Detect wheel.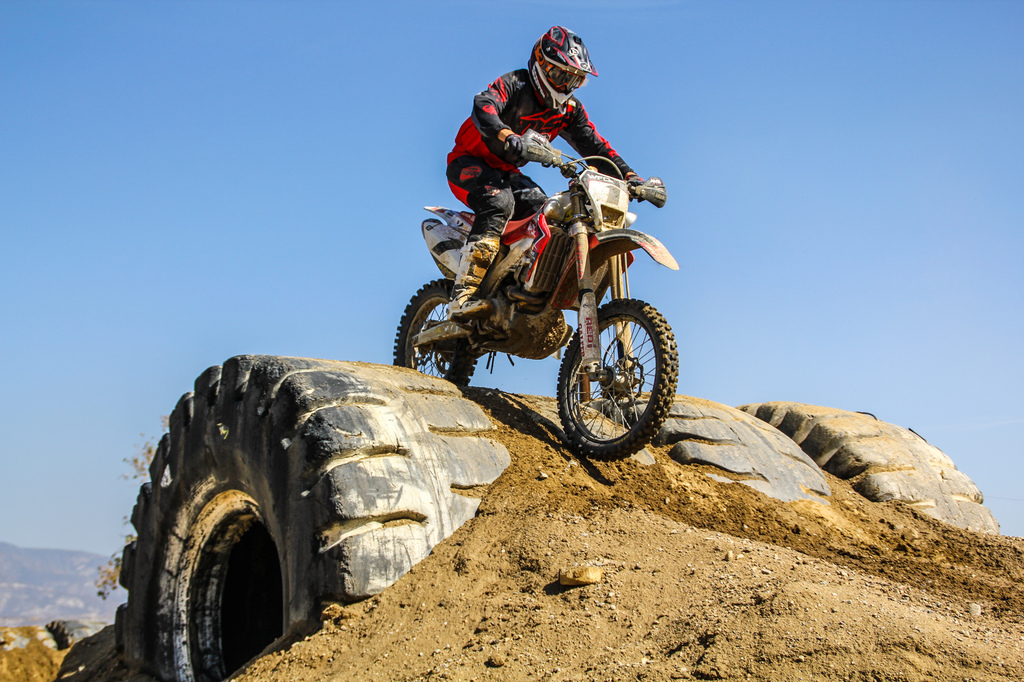
Detected at 555, 287, 671, 452.
